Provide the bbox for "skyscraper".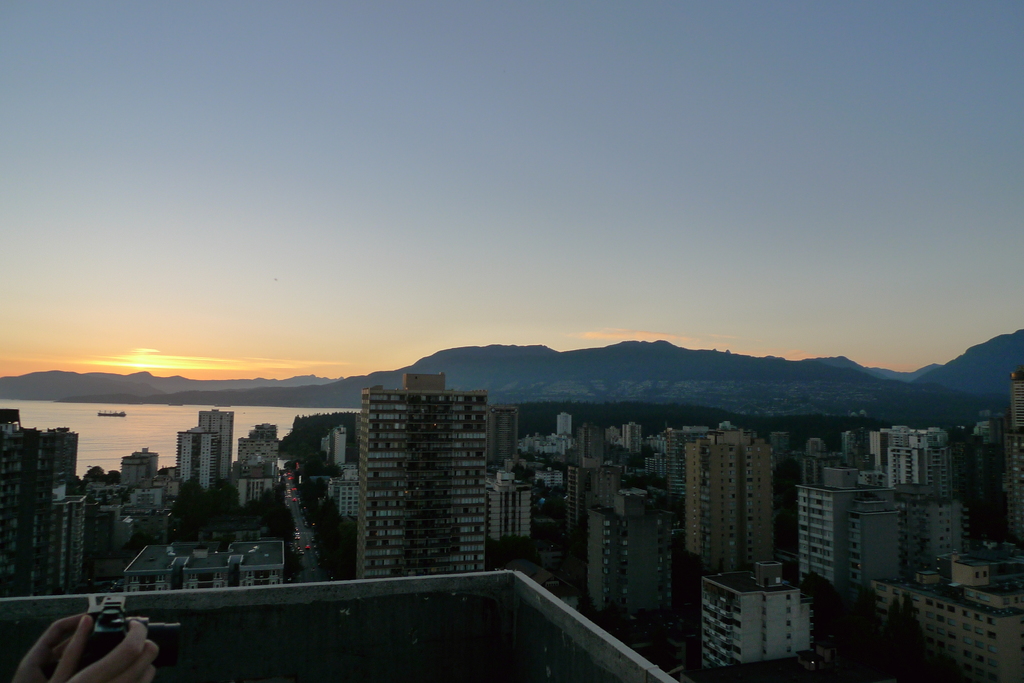
[685,425,786,574].
